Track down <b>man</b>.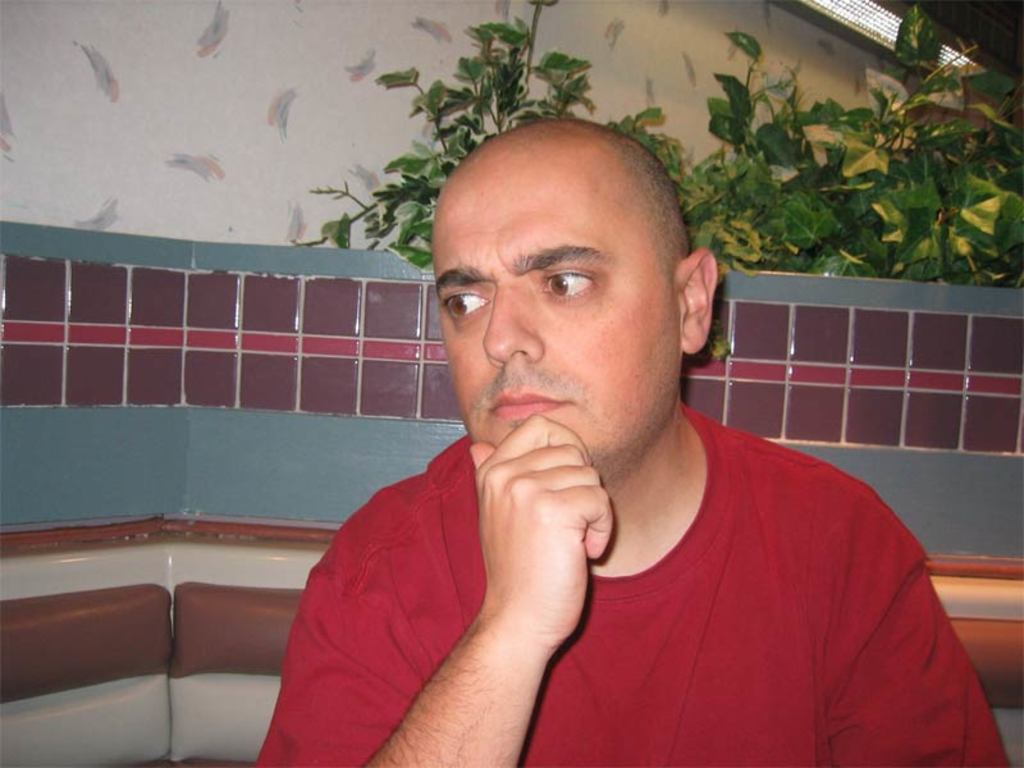
Tracked to x1=250, y1=116, x2=1007, y2=767.
